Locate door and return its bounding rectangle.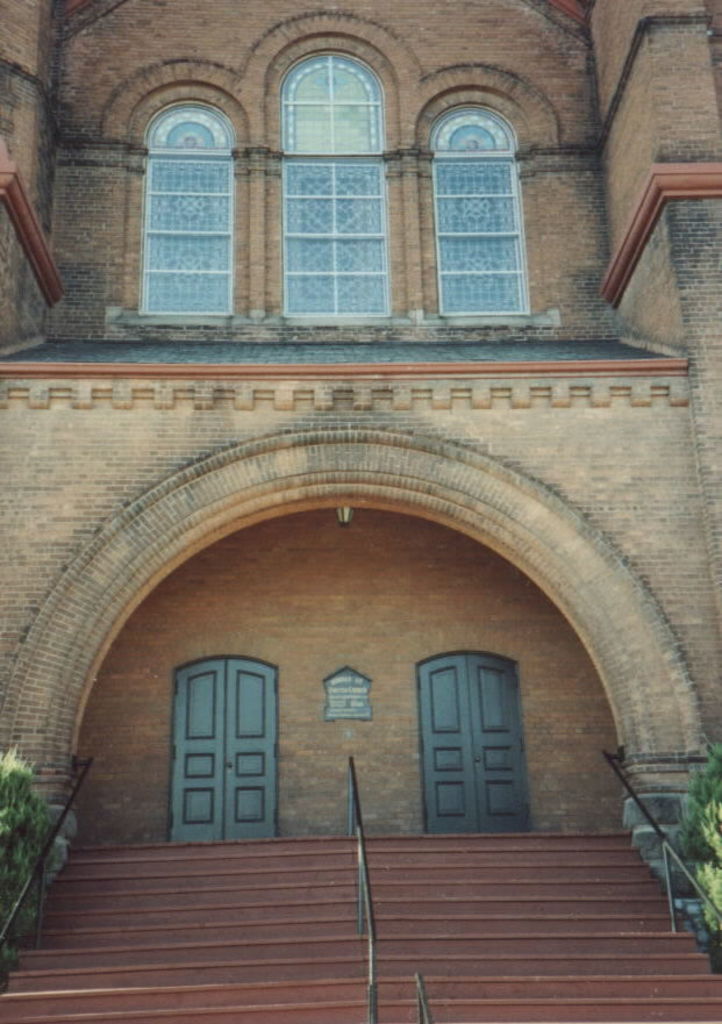
{"left": 165, "top": 664, "right": 285, "bottom": 853}.
